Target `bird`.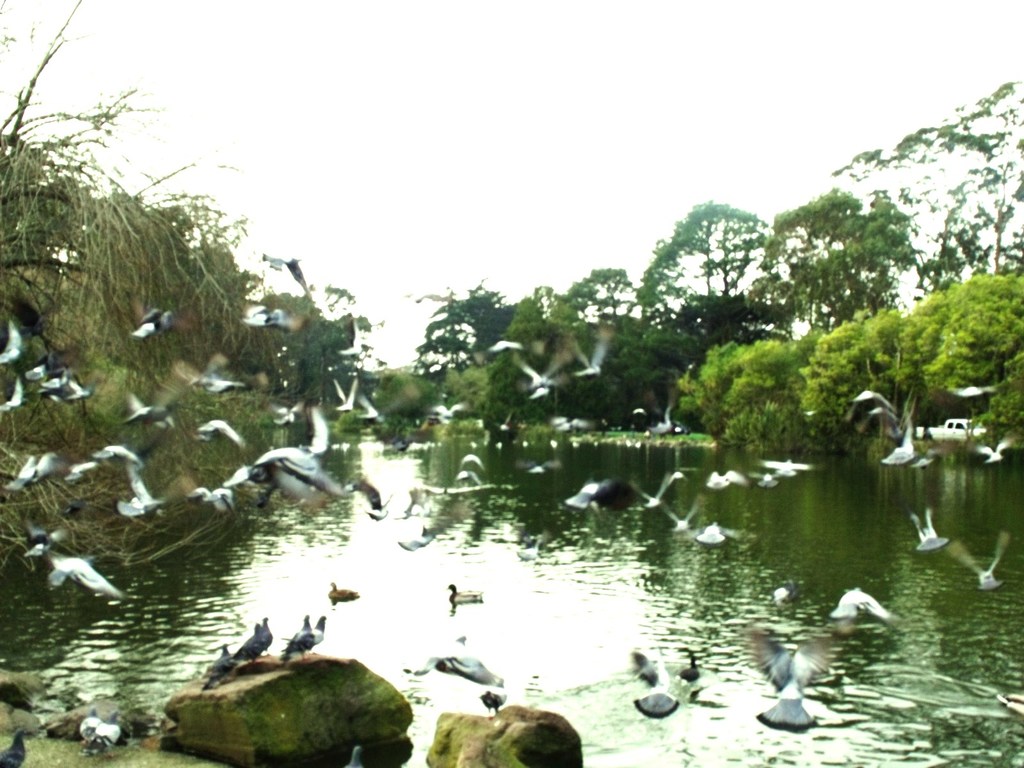
Target region: pyautogui.locateOnScreen(294, 614, 330, 660).
